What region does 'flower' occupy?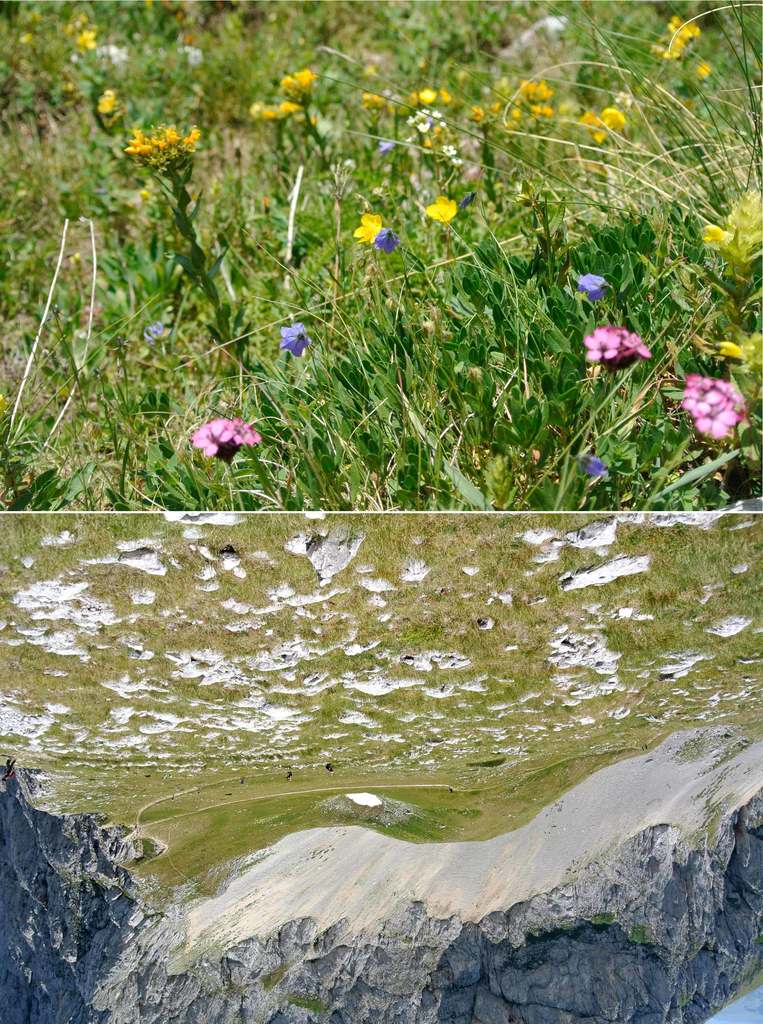
x1=699, y1=61, x2=716, y2=85.
